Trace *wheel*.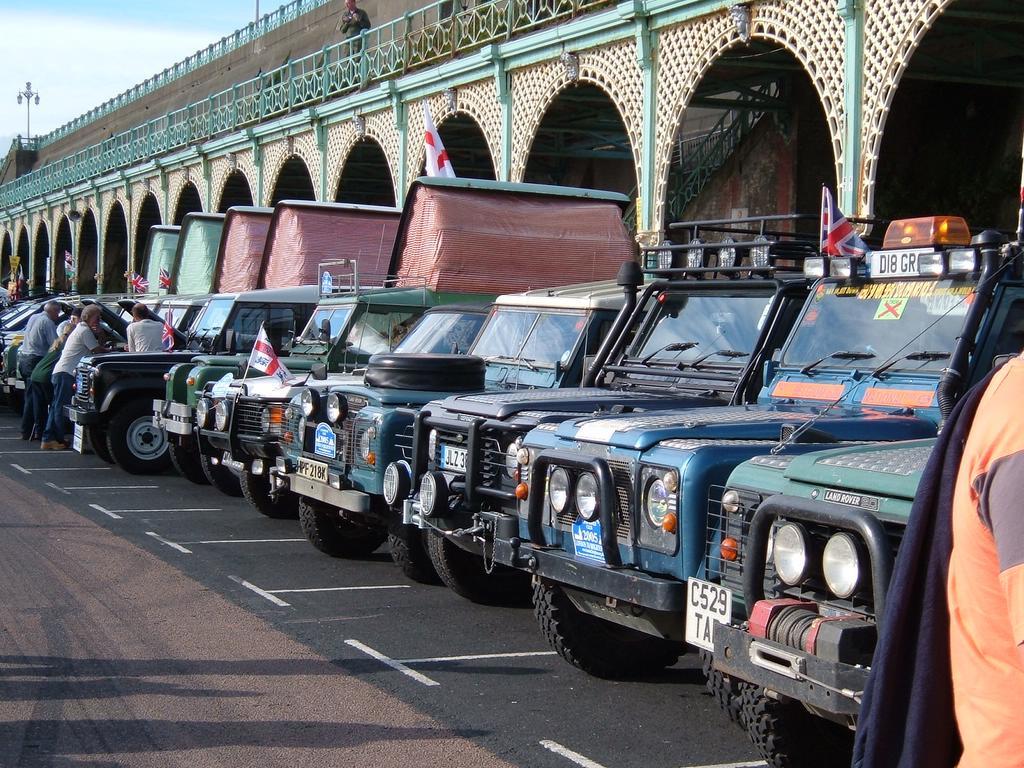
Traced to x1=88, y1=399, x2=167, y2=478.
